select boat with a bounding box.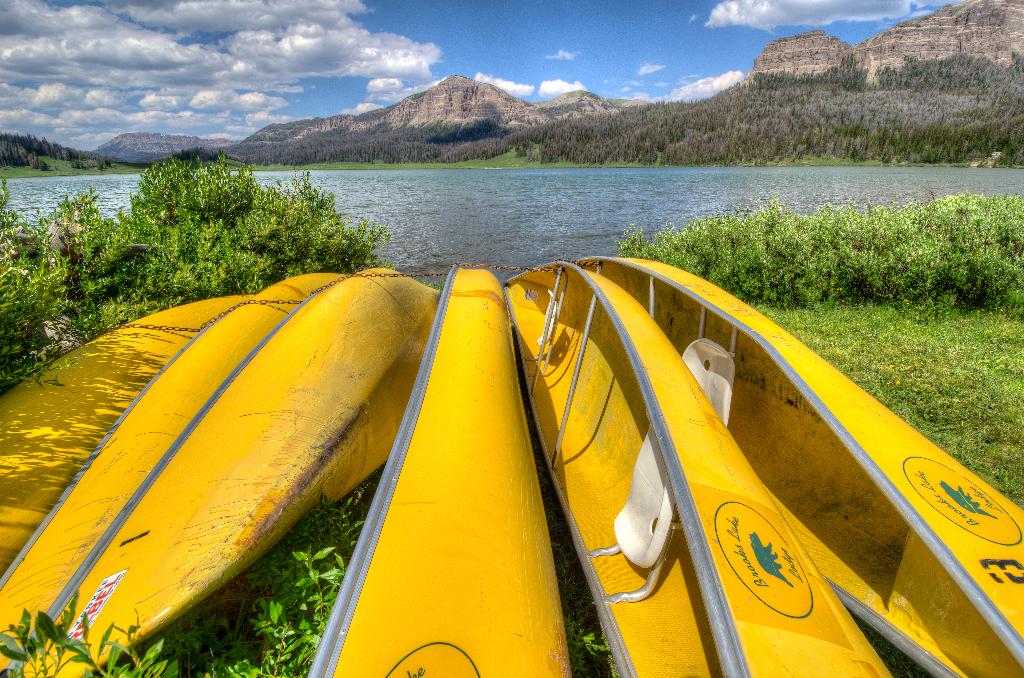
(0, 260, 440, 677).
